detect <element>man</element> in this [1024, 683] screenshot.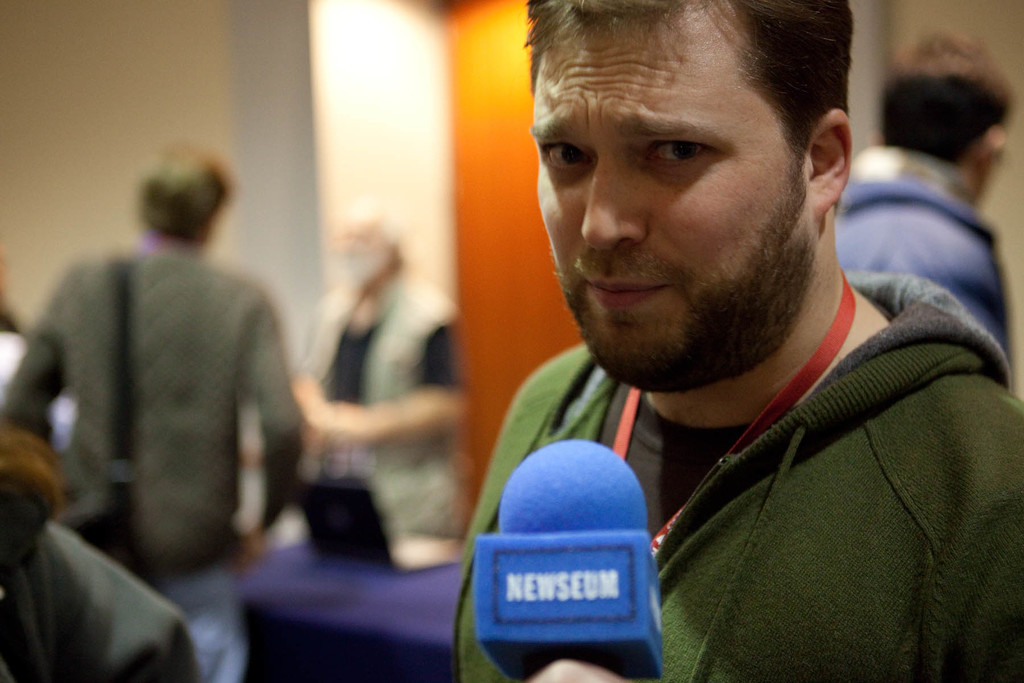
Detection: {"left": 839, "top": 29, "right": 1016, "bottom": 357}.
